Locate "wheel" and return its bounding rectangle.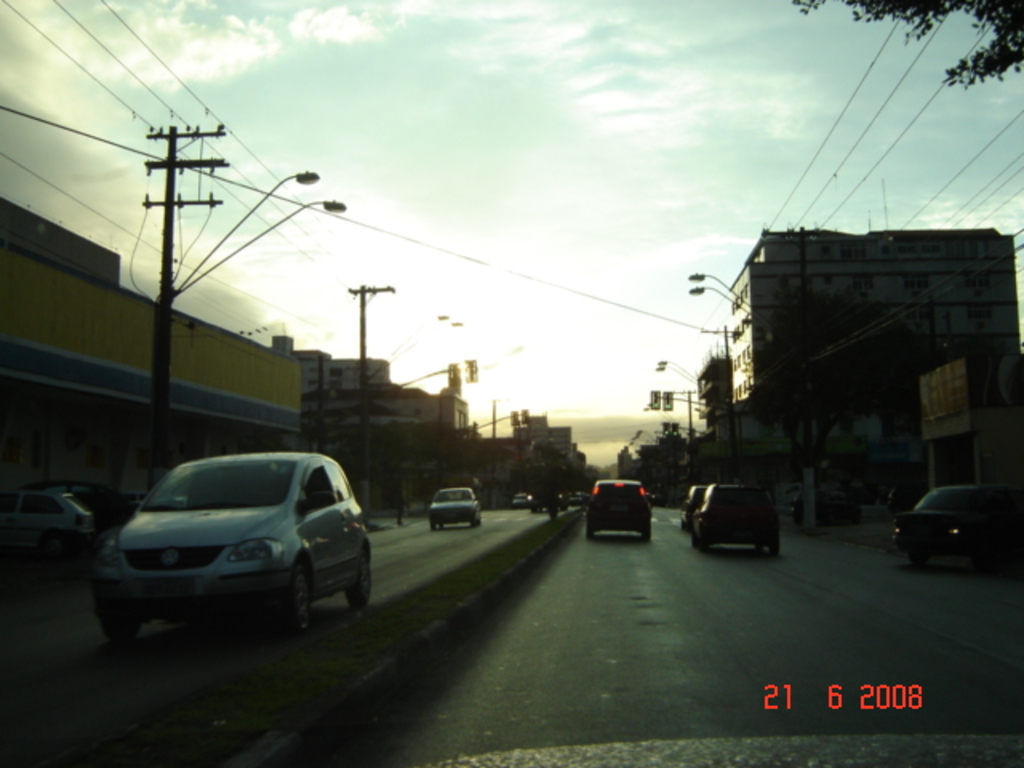
424, 523, 440, 531.
